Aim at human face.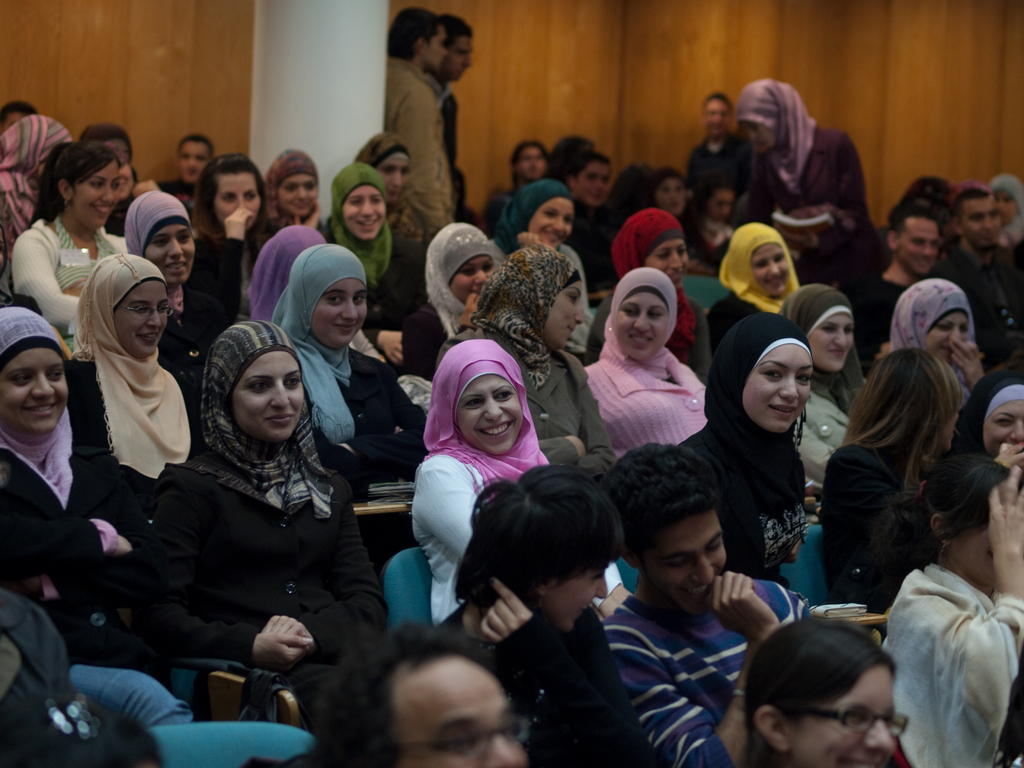
Aimed at (x1=219, y1=177, x2=262, y2=218).
